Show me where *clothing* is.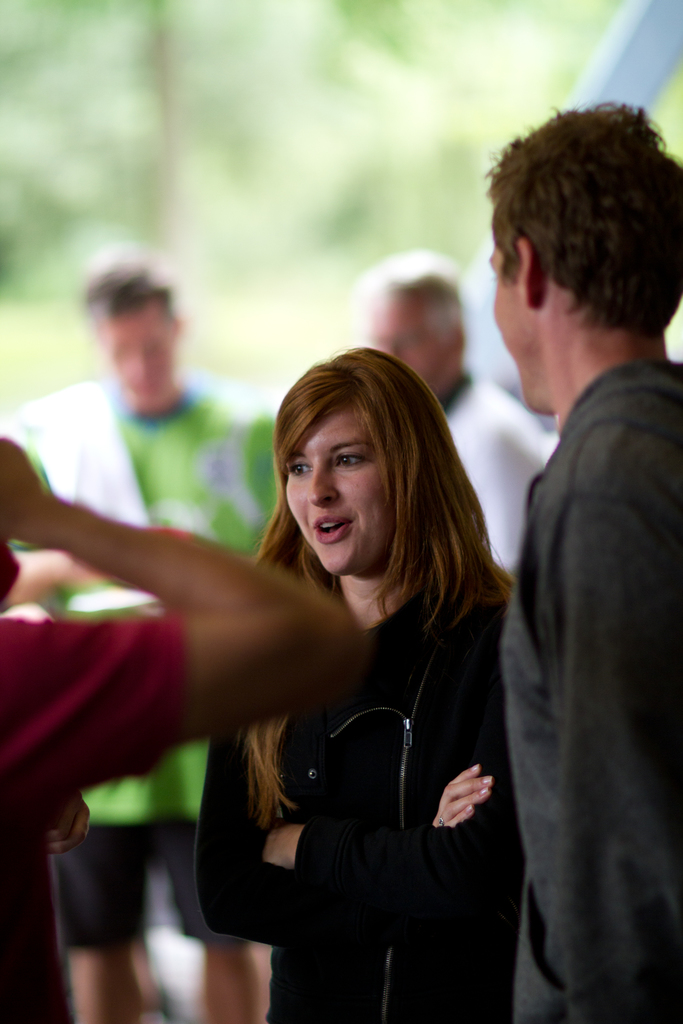
*clothing* is at 0/543/193/1023.
